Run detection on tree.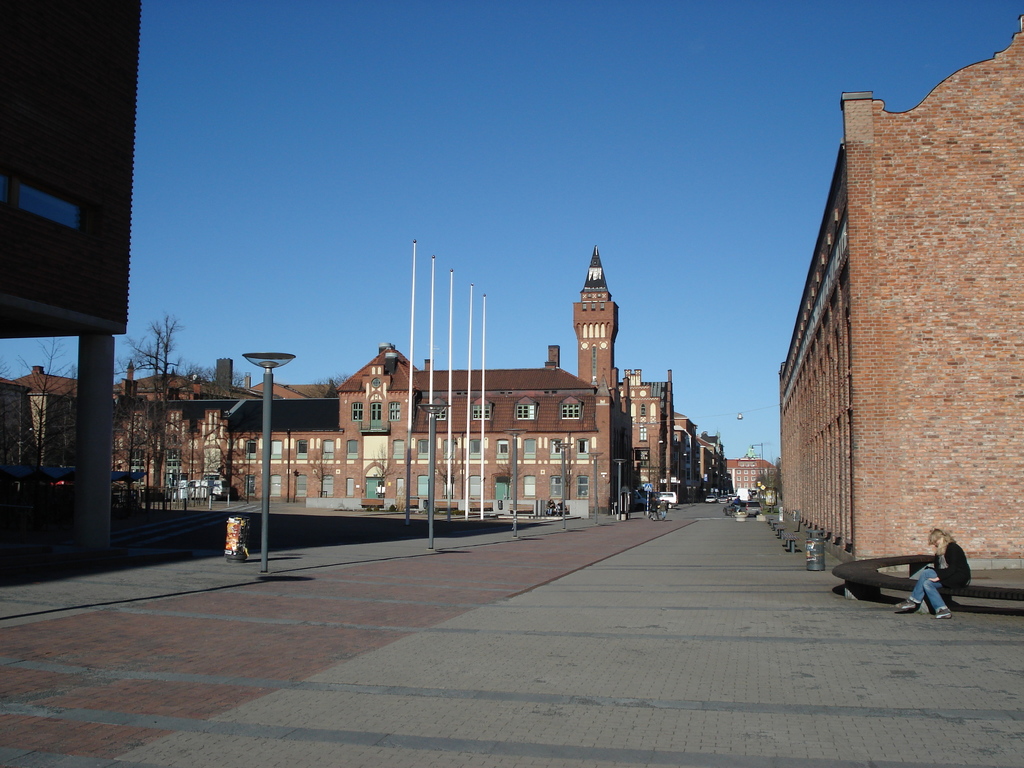
Result: (758, 463, 790, 504).
